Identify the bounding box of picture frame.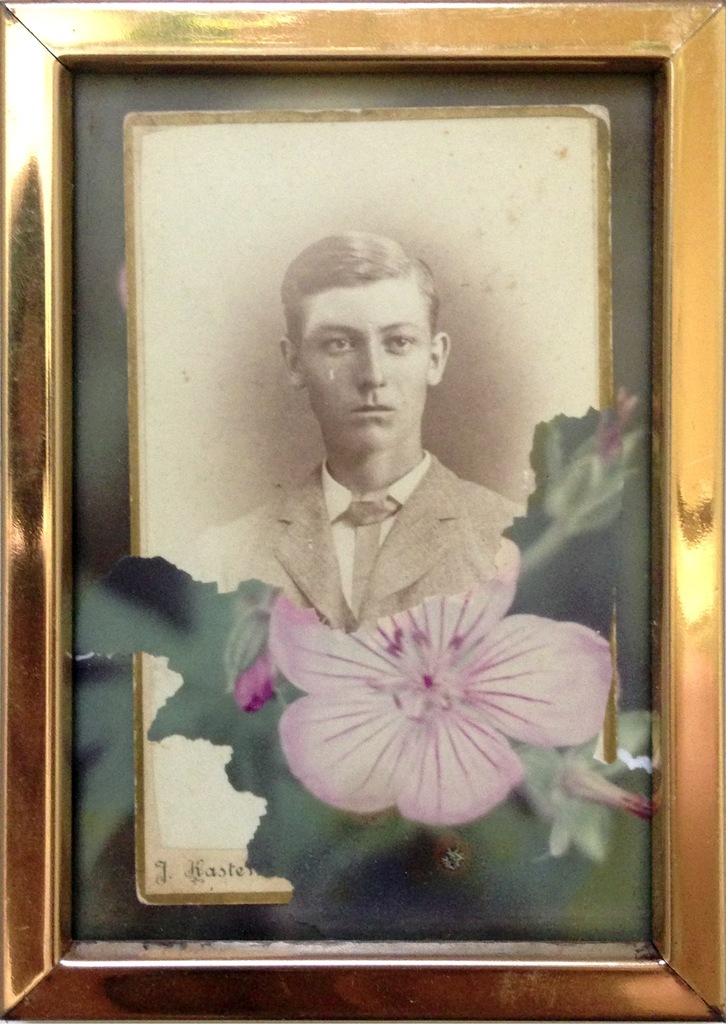
11, 0, 725, 990.
